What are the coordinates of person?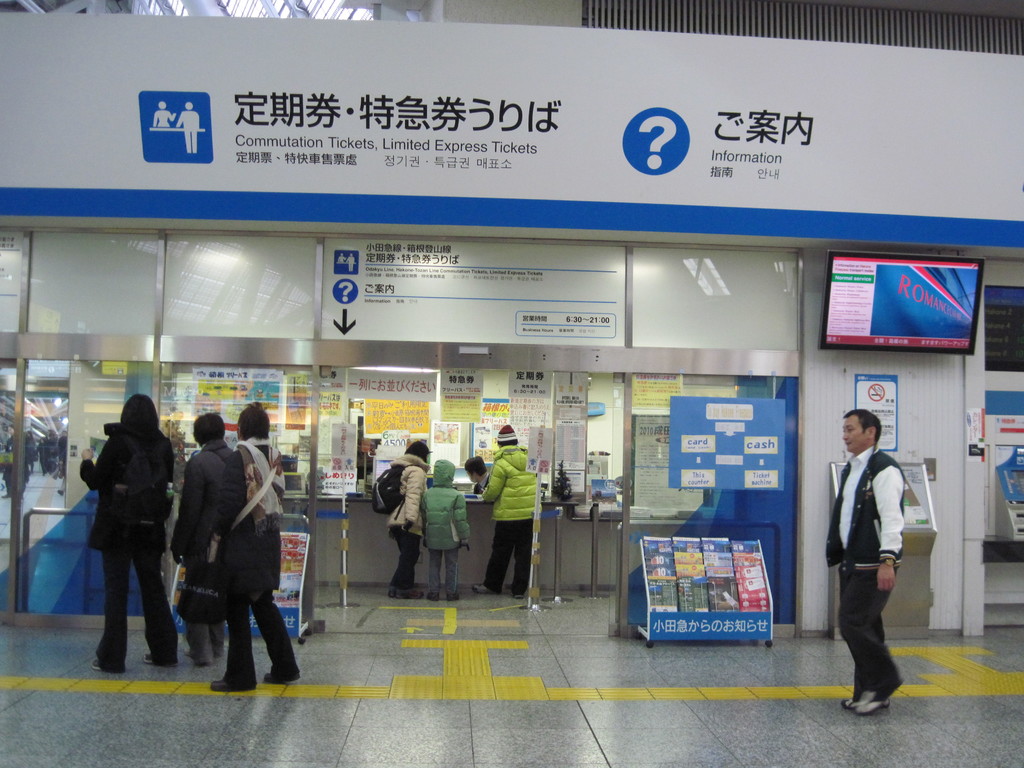
BBox(830, 392, 921, 717).
